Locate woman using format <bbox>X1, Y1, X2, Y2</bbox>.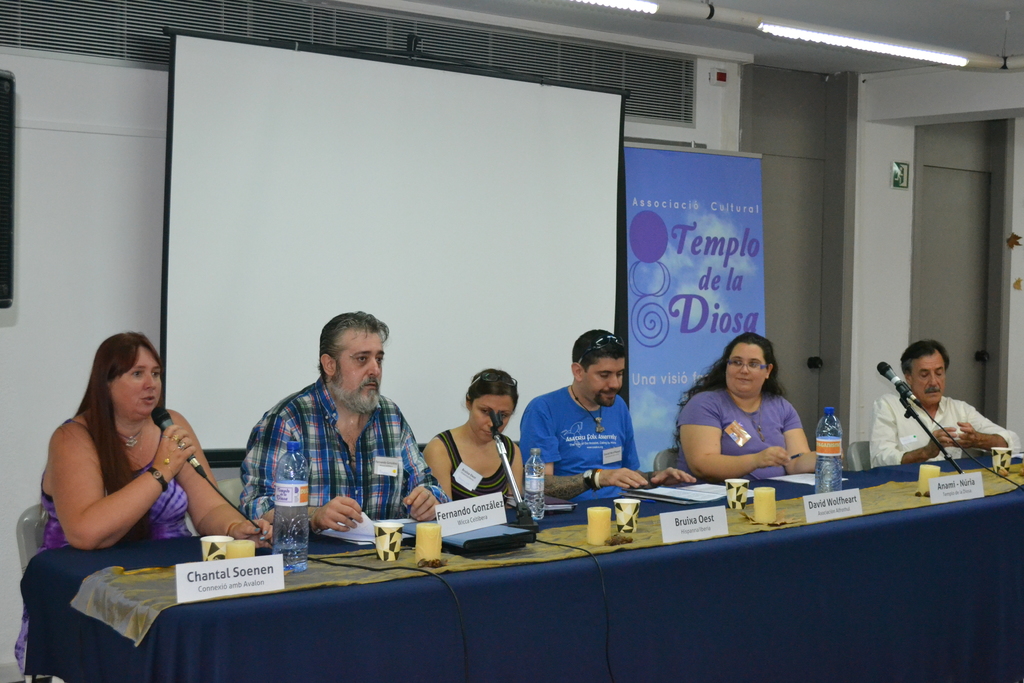
<bbox>680, 338, 829, 489</bbox>.
